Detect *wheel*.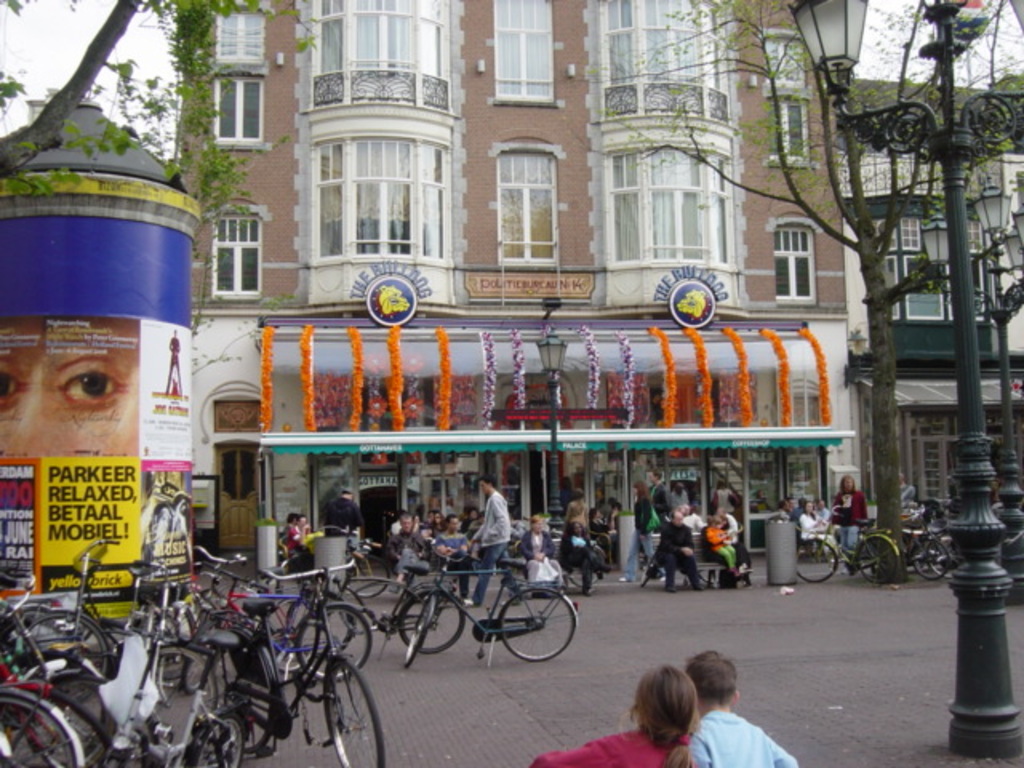
Detected at bbox(571, 571, 608, 584).
